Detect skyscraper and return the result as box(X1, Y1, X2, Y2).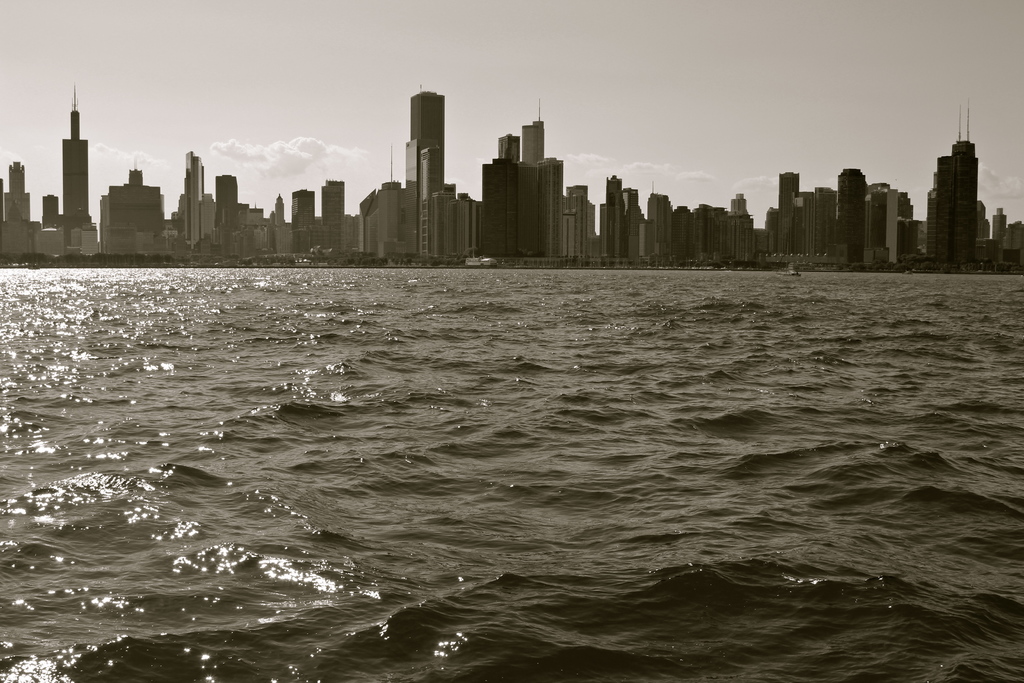
box(291, 187, 320, 257).
